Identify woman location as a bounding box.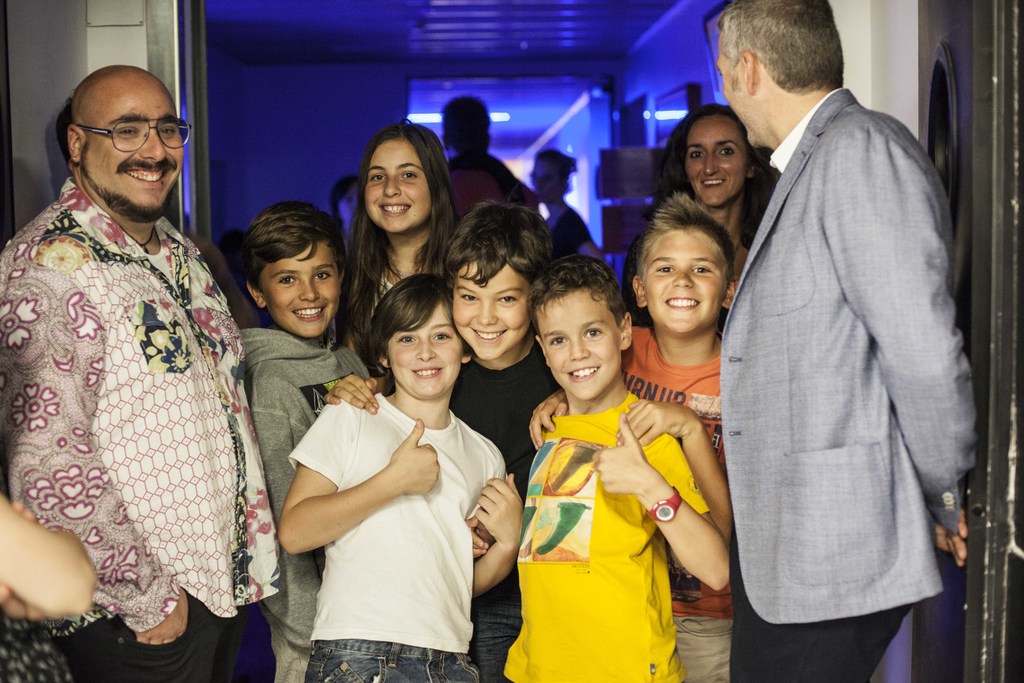
box=[664, 101, 779, 270].
